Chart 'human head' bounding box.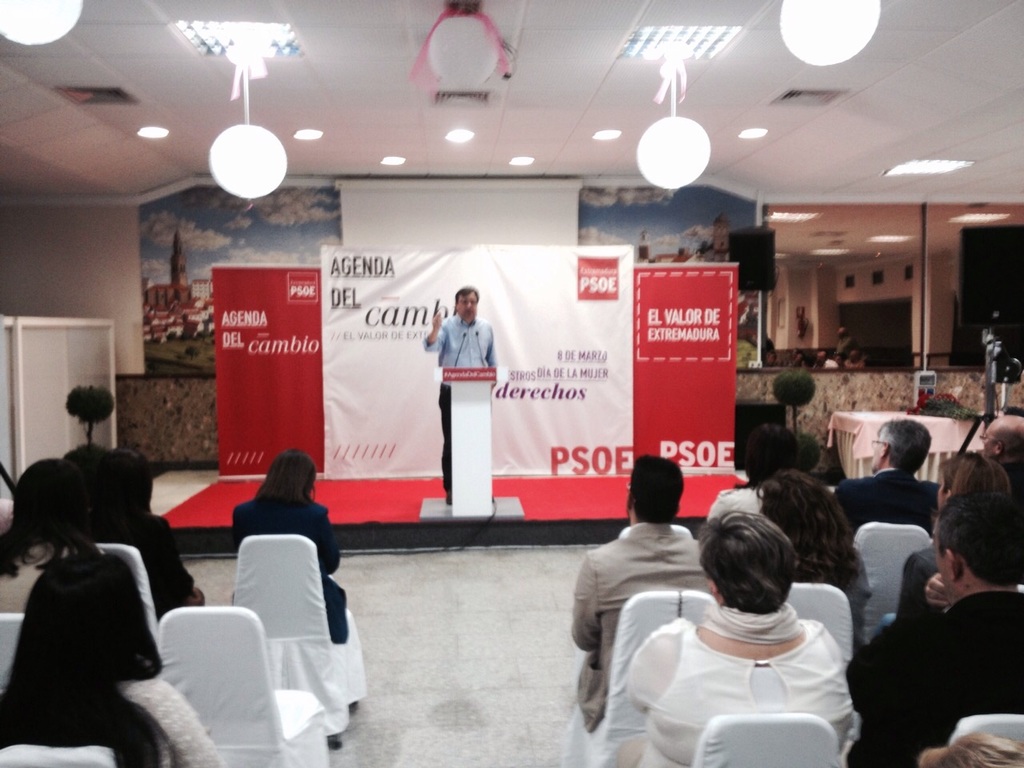
Charted: <box>21,551,157,686</box>.
